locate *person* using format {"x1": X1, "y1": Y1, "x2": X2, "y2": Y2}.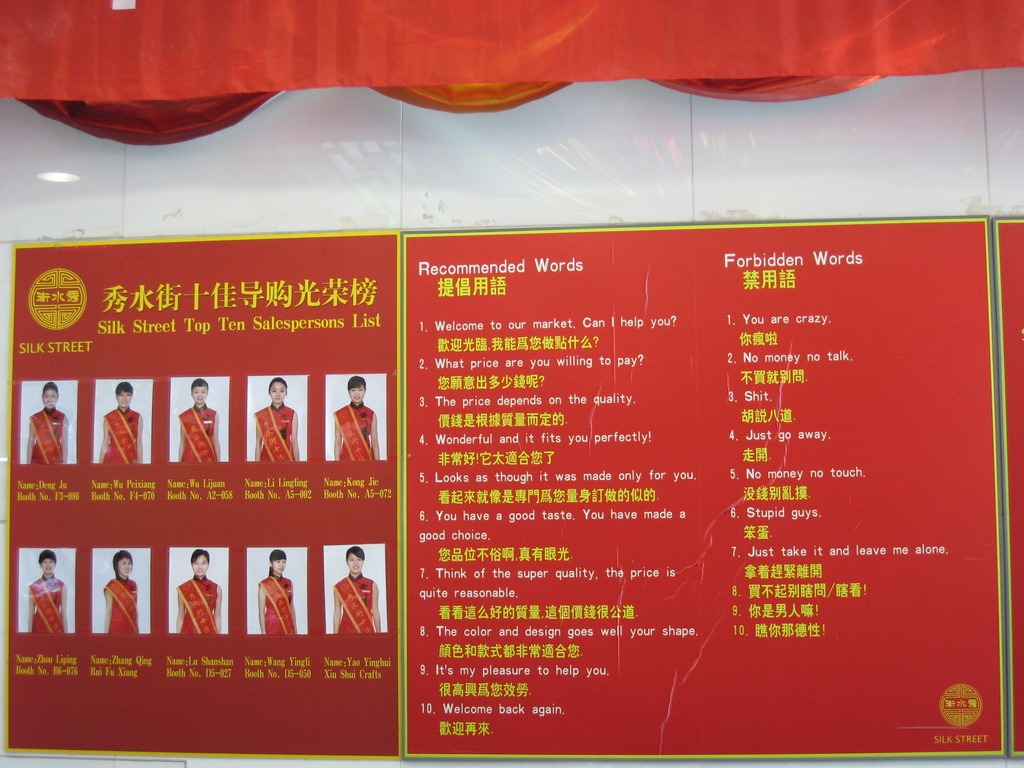
{"x1": 104, "y1": 552, "x2": 138, "y2": 630}.
